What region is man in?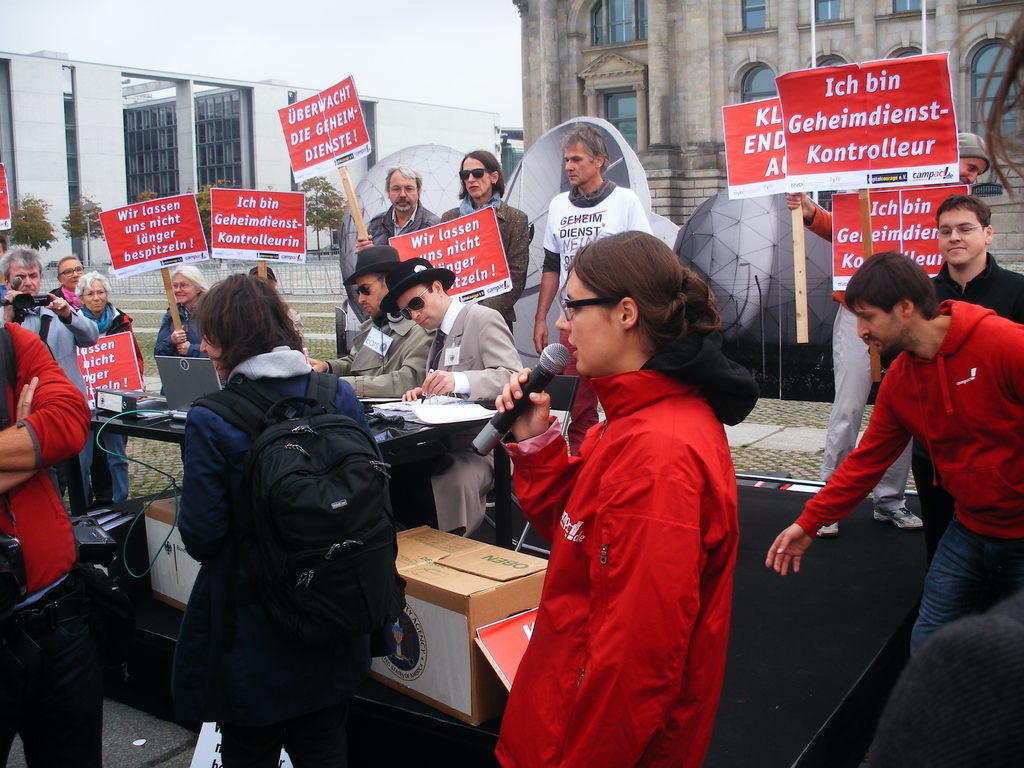
locate(384, 260, 523, 536).
